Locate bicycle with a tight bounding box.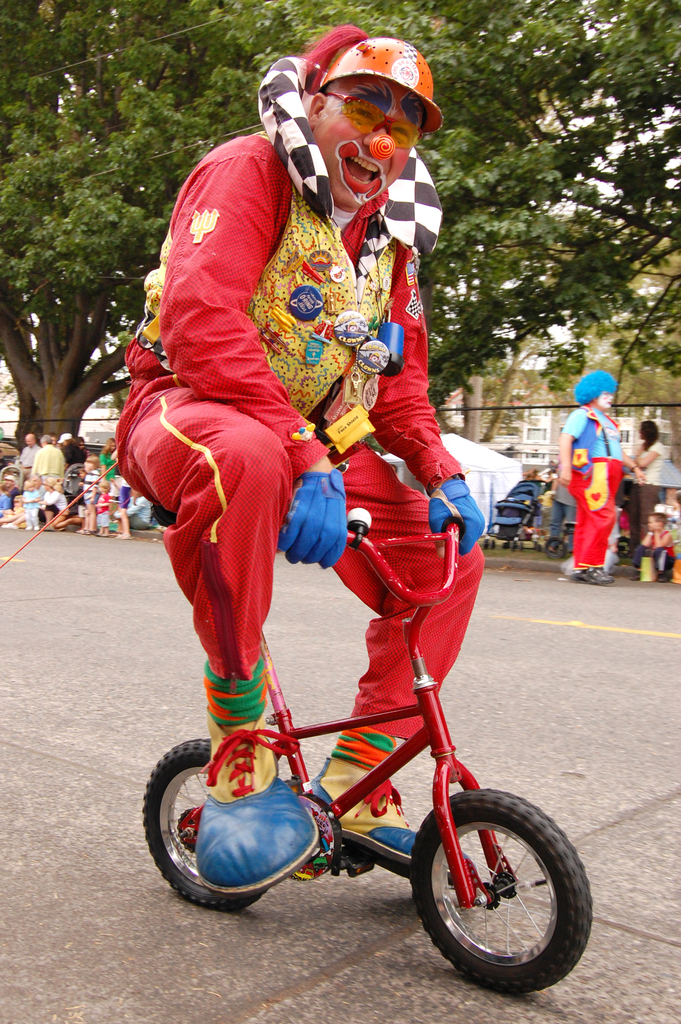
[x1=139, y1=497, x2=595, y2=994].
